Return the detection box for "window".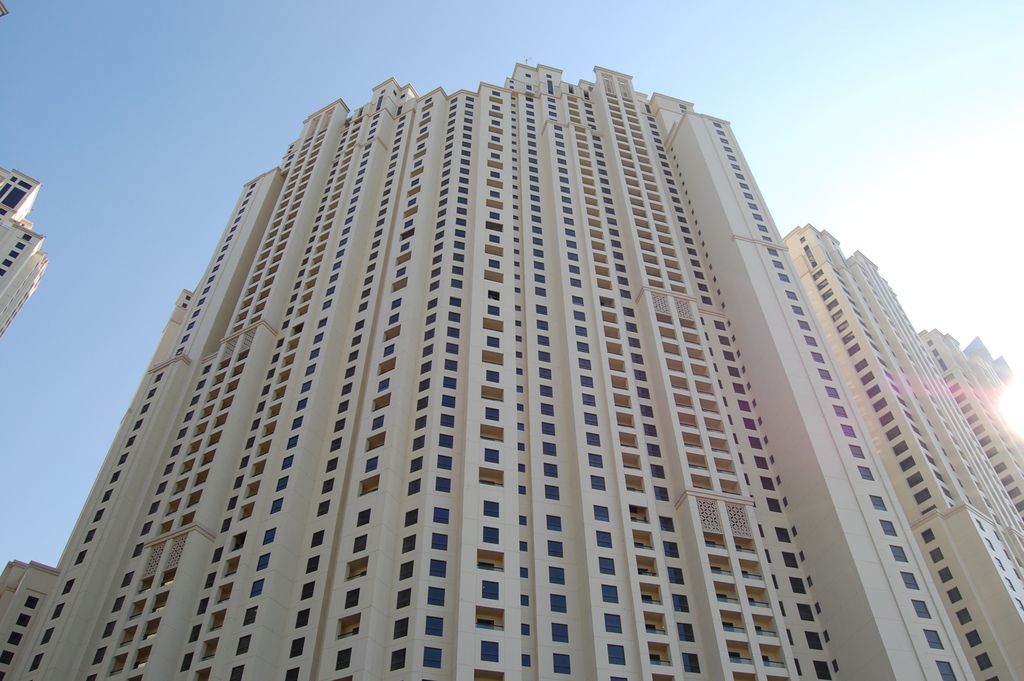
crop(318, 500, 328, 514).
